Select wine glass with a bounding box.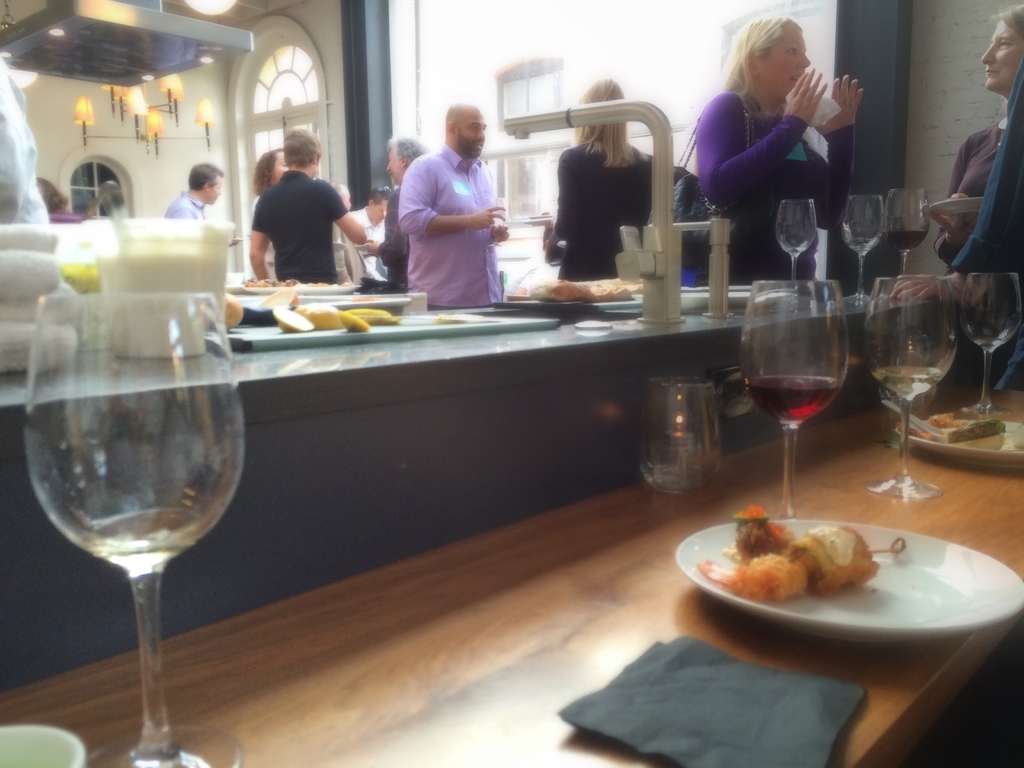
<region>773, 200, 815, 298</region>.
